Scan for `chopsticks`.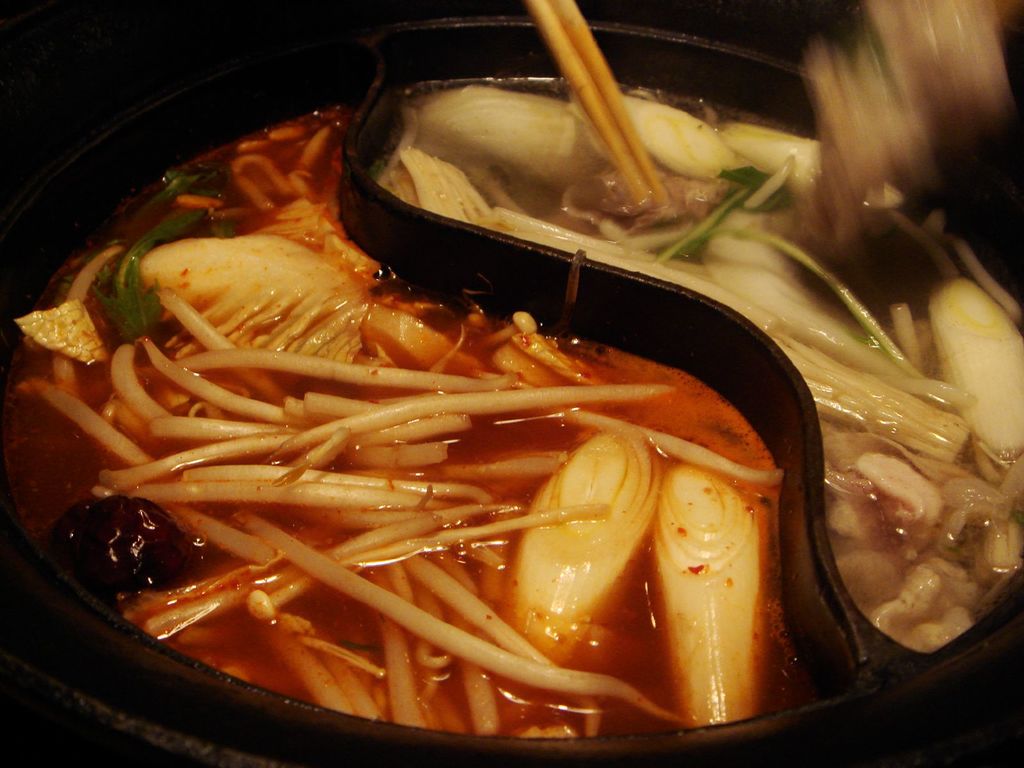
Scan result: [524, 0, 661, 211].
